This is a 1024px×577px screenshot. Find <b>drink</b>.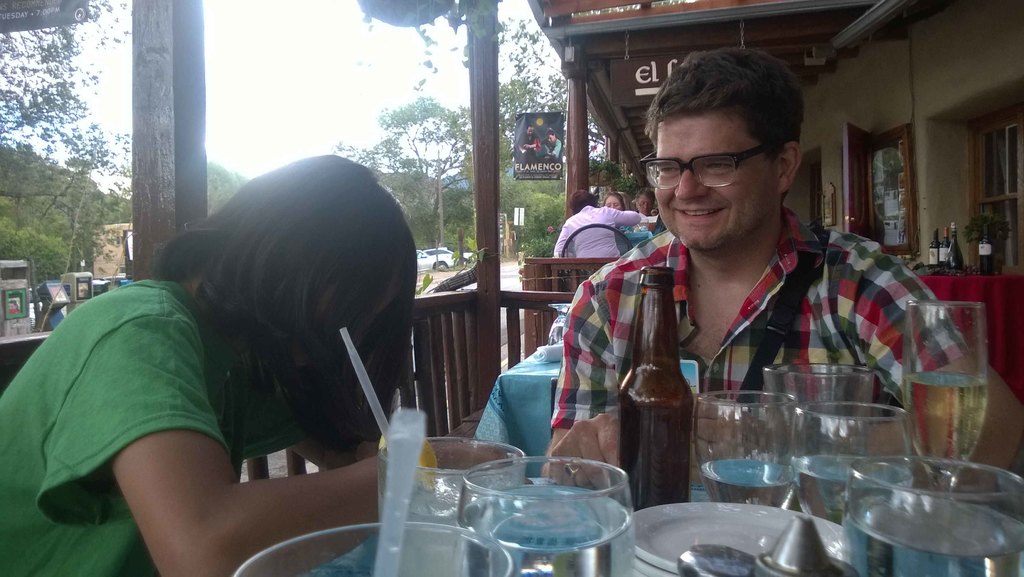
Bounding box: [791,401,914,523].
